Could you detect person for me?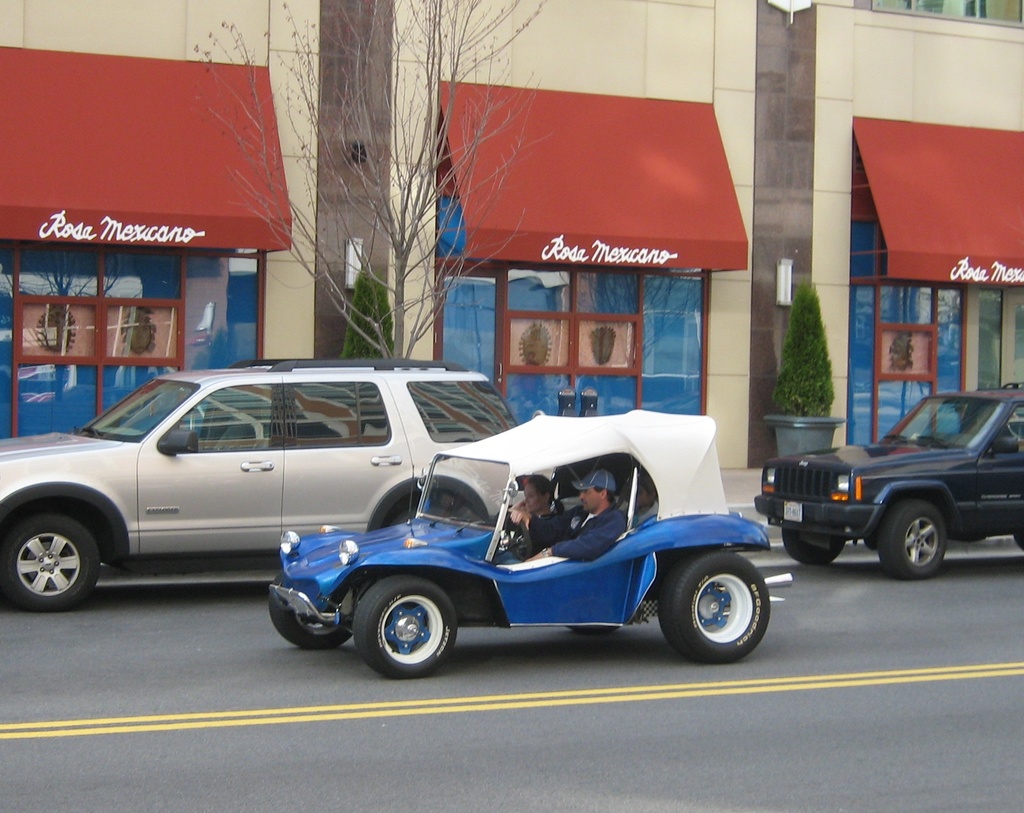
Detection result: [x1=518, y1=467, x2=621, y2=567].
